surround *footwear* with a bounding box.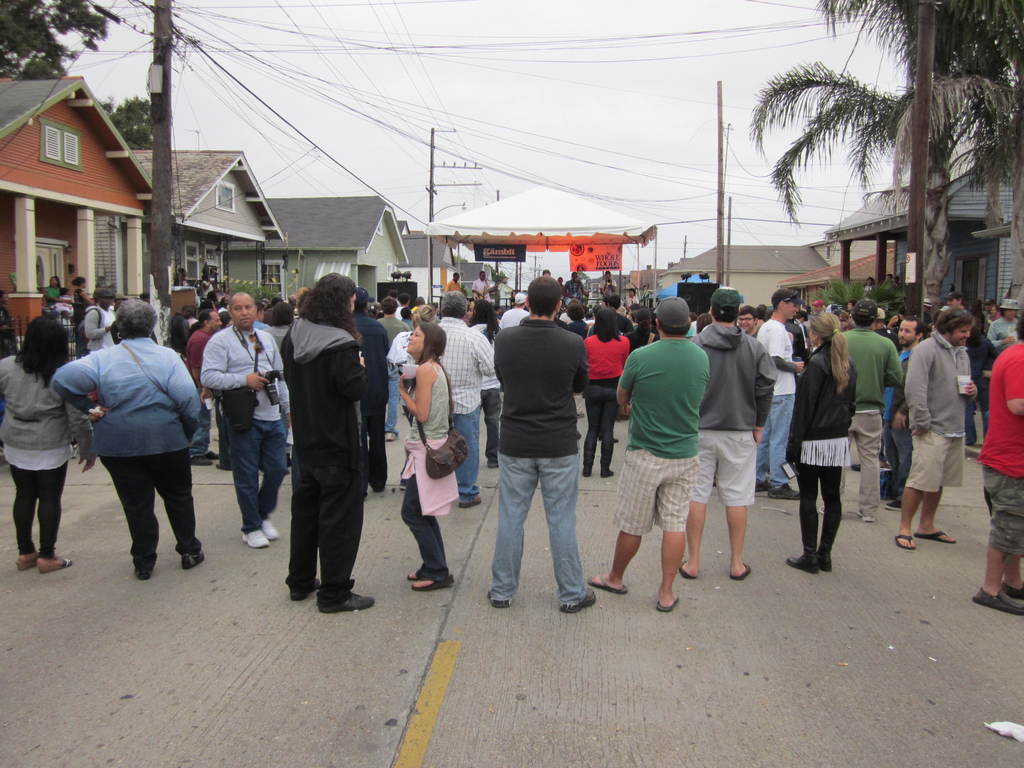
[left=588, top=574, right=628, bottom=595].
